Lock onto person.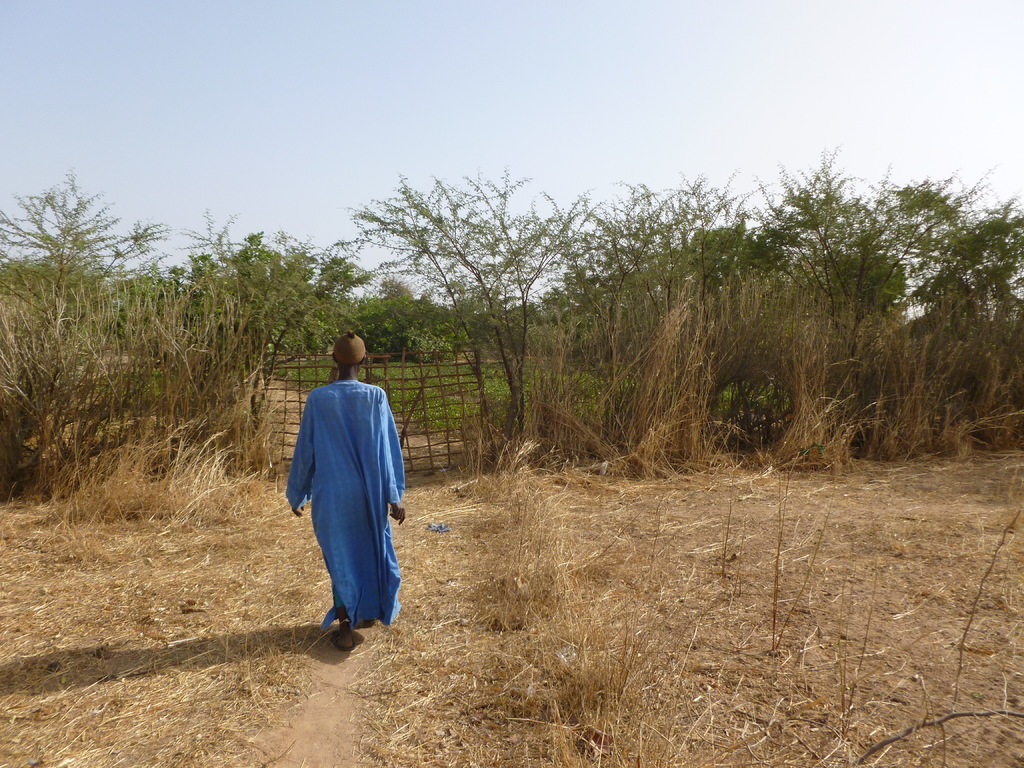
Locked: rect(280, 331, 406, 655).
